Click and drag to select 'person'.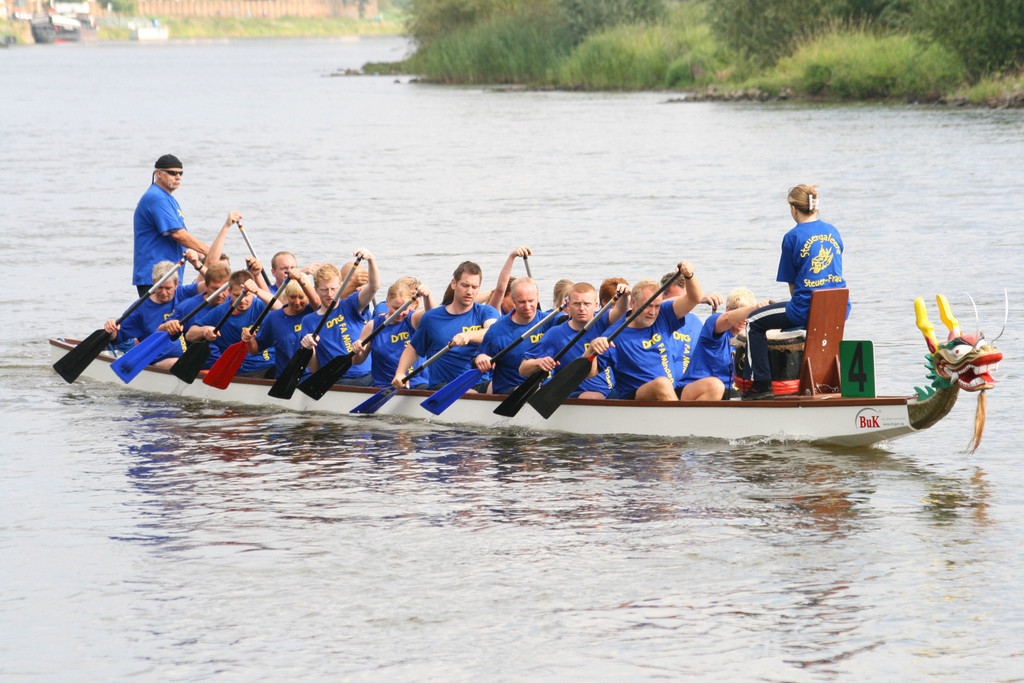
Selection: bbox=[264, 251, 306, 312].
